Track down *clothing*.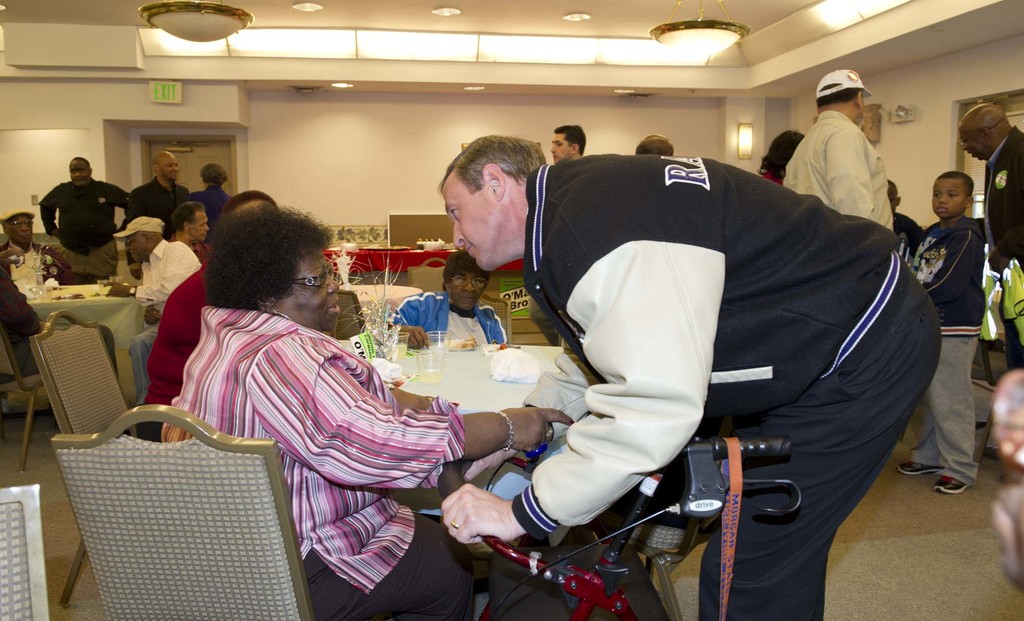
Tracked to select_region(182, 188, 225, 234).
